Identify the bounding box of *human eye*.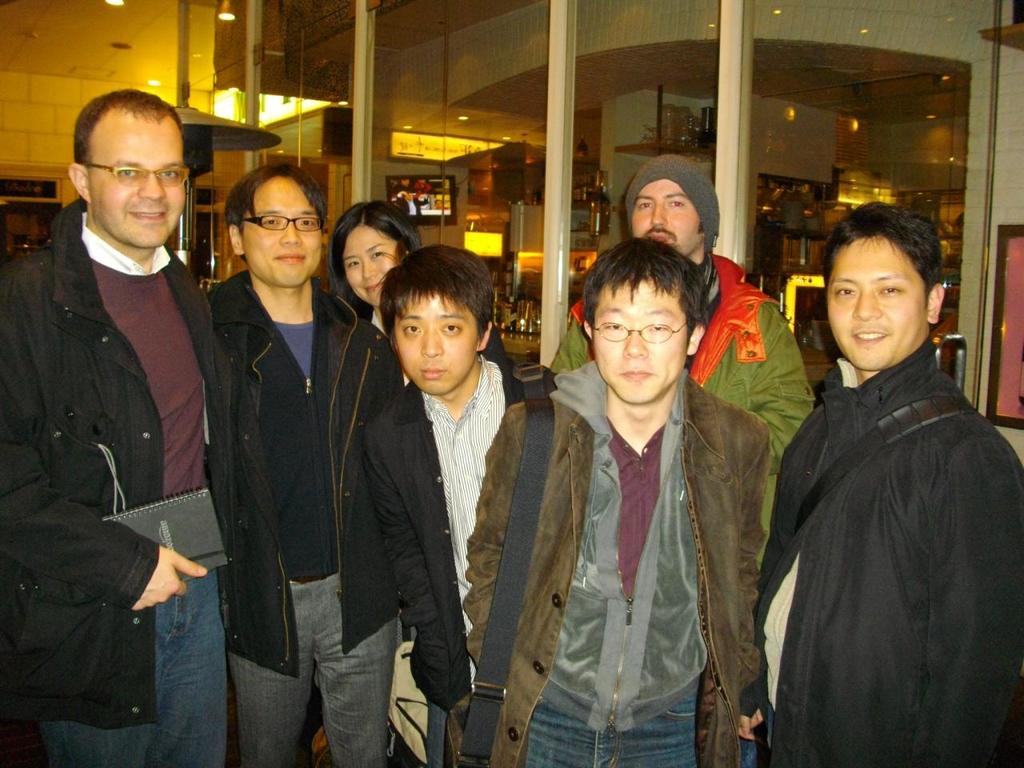
<box>118,165,139,181</box>.
